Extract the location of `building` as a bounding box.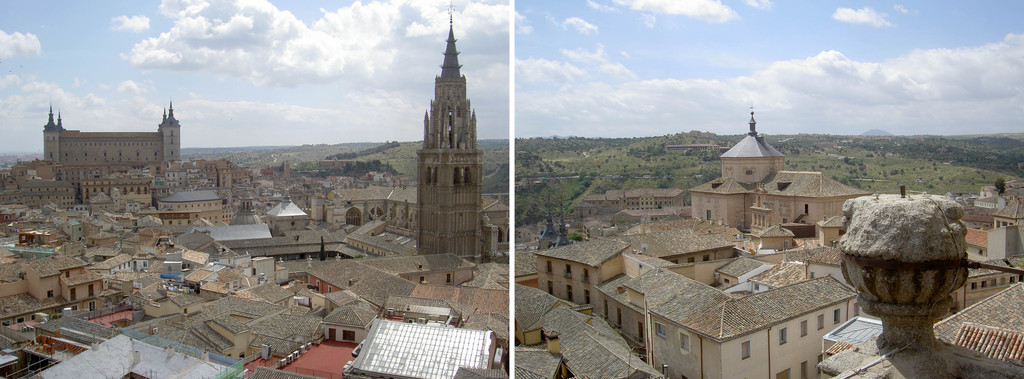
[left=42, top=96, right=185, bottom=183].
